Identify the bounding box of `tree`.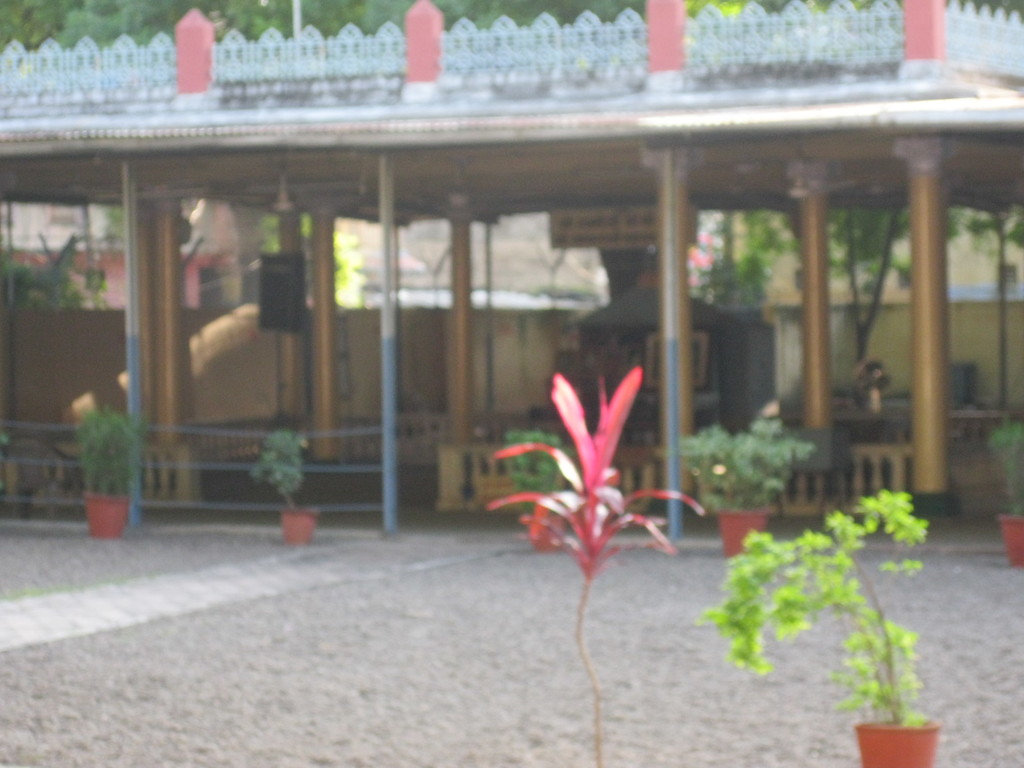
x1=796 y1=202 x2=909 y2=368.
